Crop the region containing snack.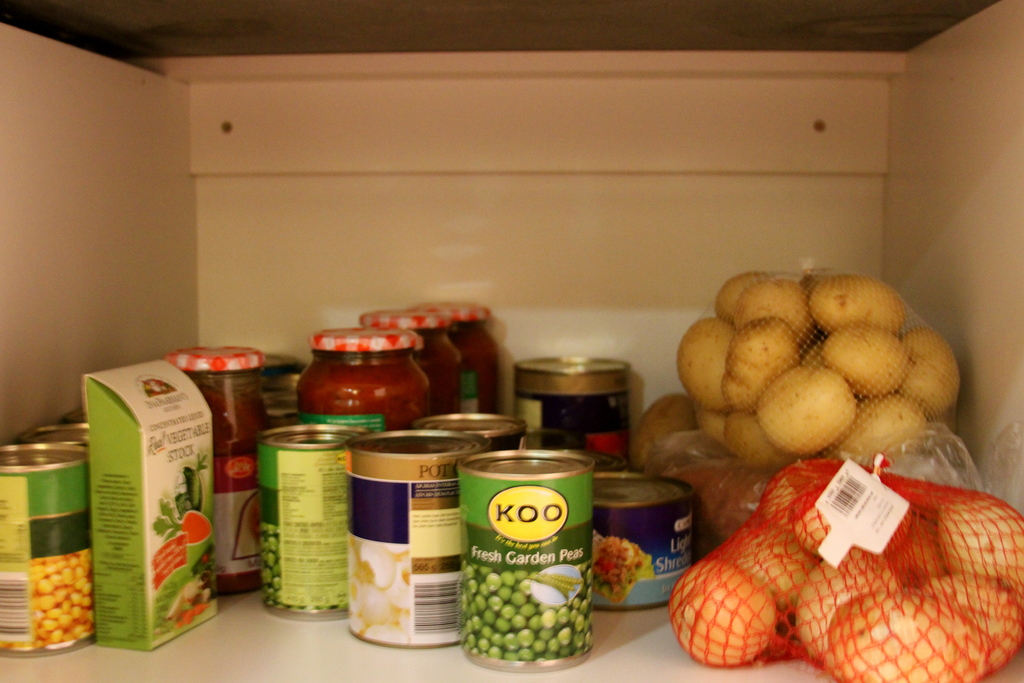
Crop region: select_region(593, 467, 696, 614).
